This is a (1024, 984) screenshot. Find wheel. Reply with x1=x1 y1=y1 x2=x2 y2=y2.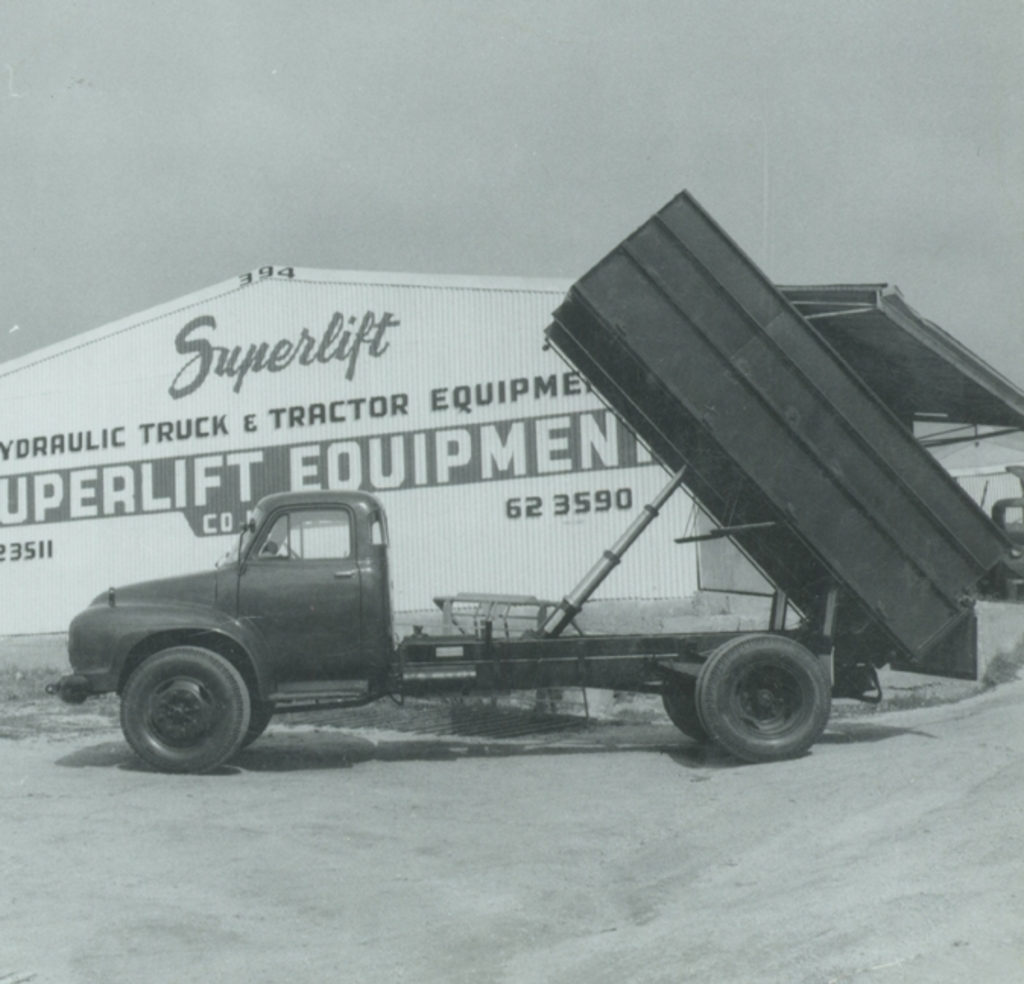
x1=123 y1=647 x2=248 y2=773.
